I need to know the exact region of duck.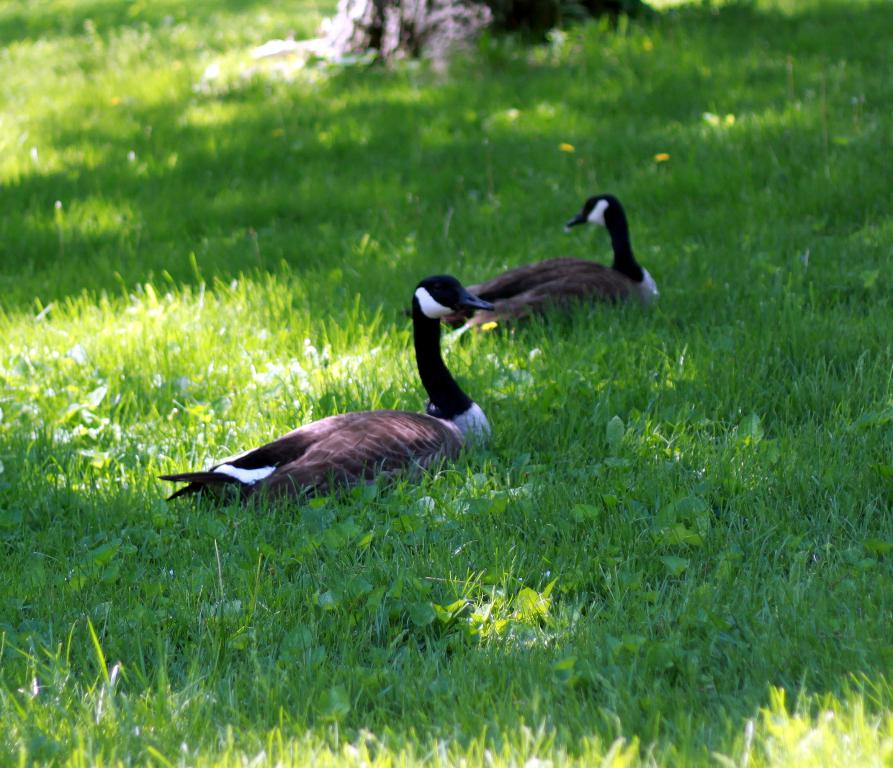
Region: 134/241/560/525.
